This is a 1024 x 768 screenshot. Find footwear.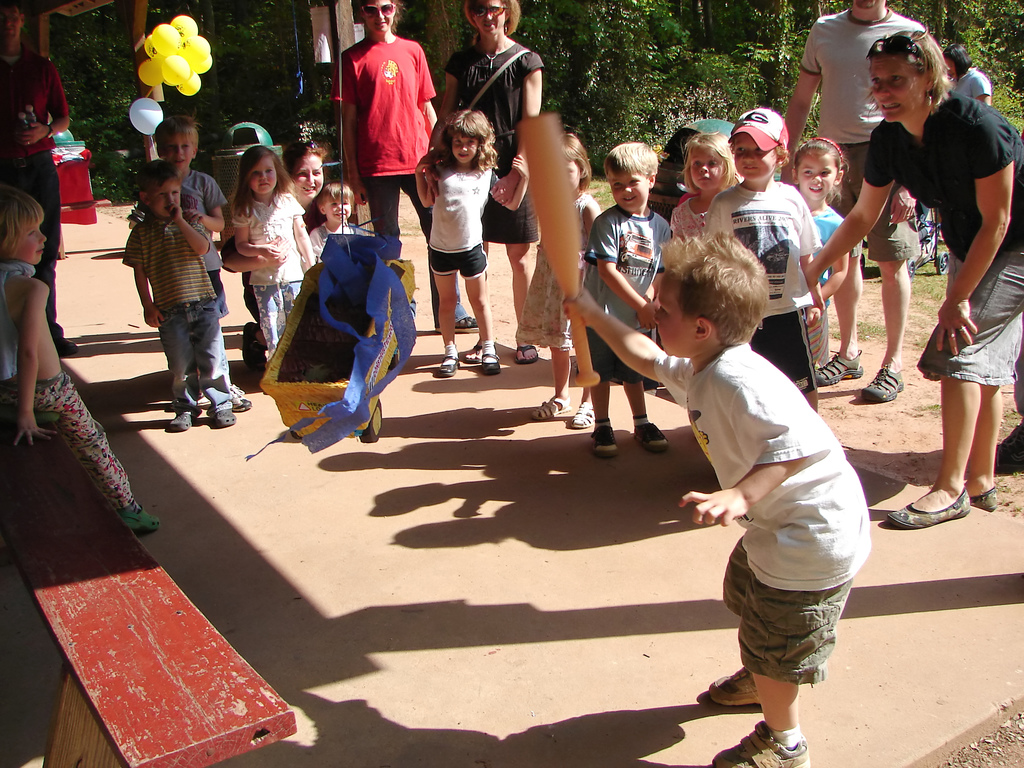
Bounding box: 710 668 761 709.
